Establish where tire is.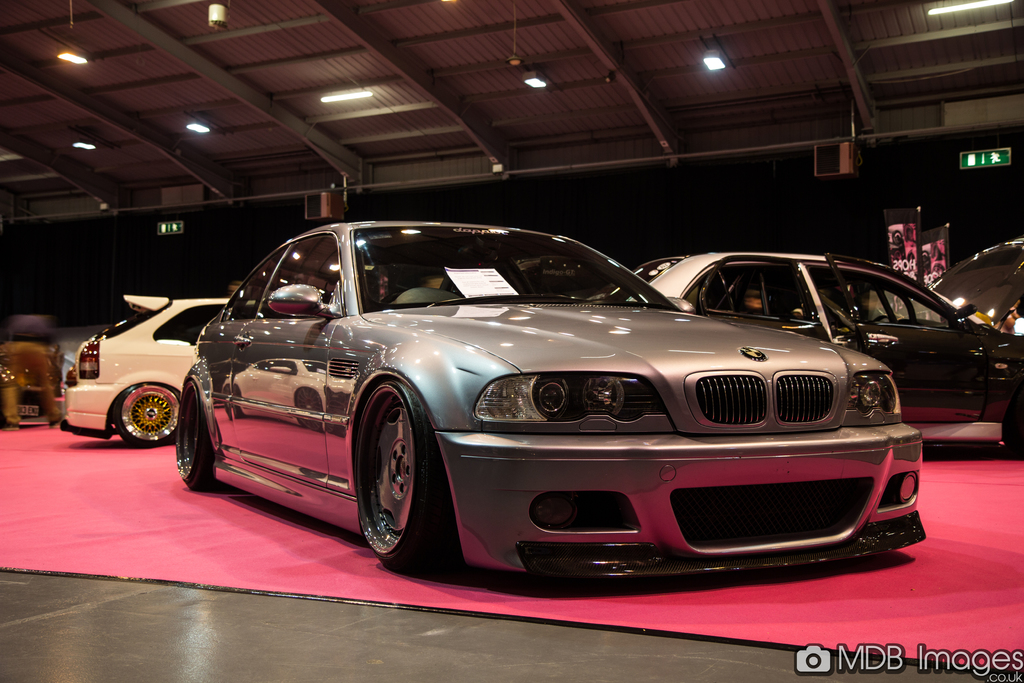
Established at (110,383,179,448).
